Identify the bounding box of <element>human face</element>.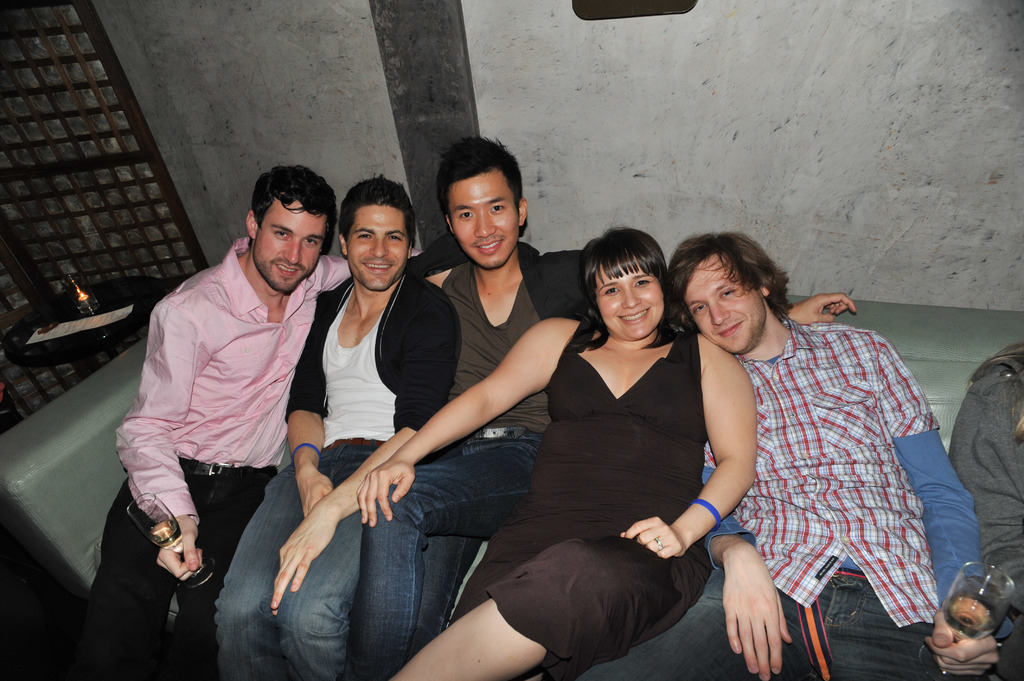
left=445, top=168, right=517, bottom=273.
